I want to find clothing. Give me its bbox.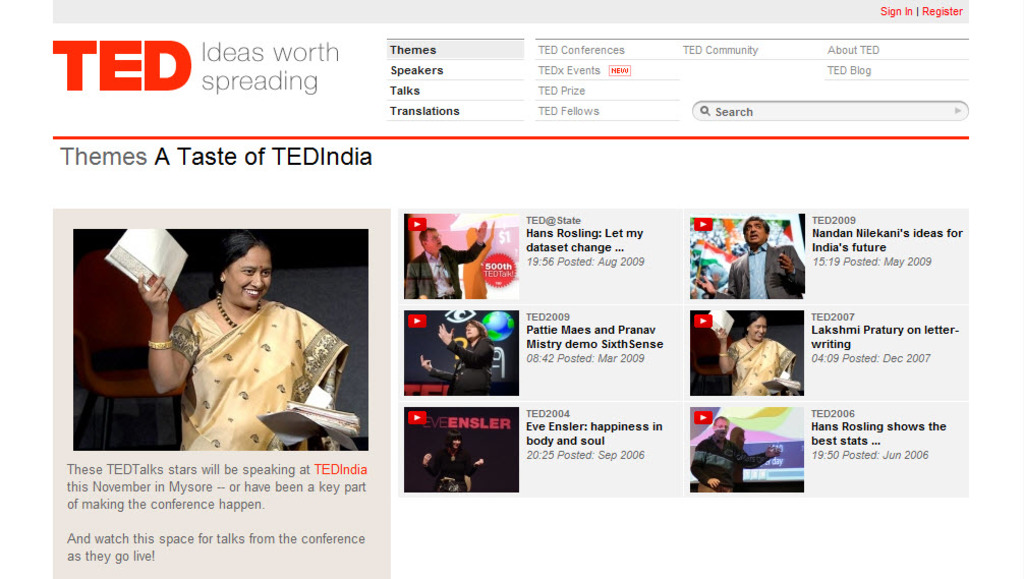
Rect(403, 239, 480, 300).
